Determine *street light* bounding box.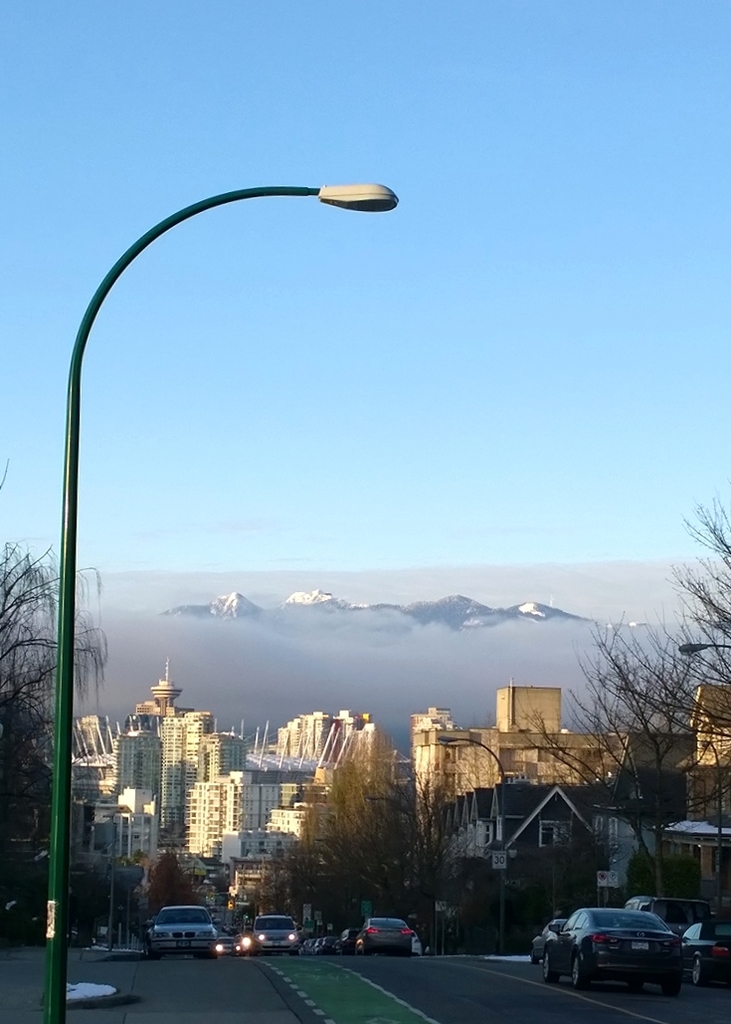
Determined: bbox=[433, 724, 509, 785].
